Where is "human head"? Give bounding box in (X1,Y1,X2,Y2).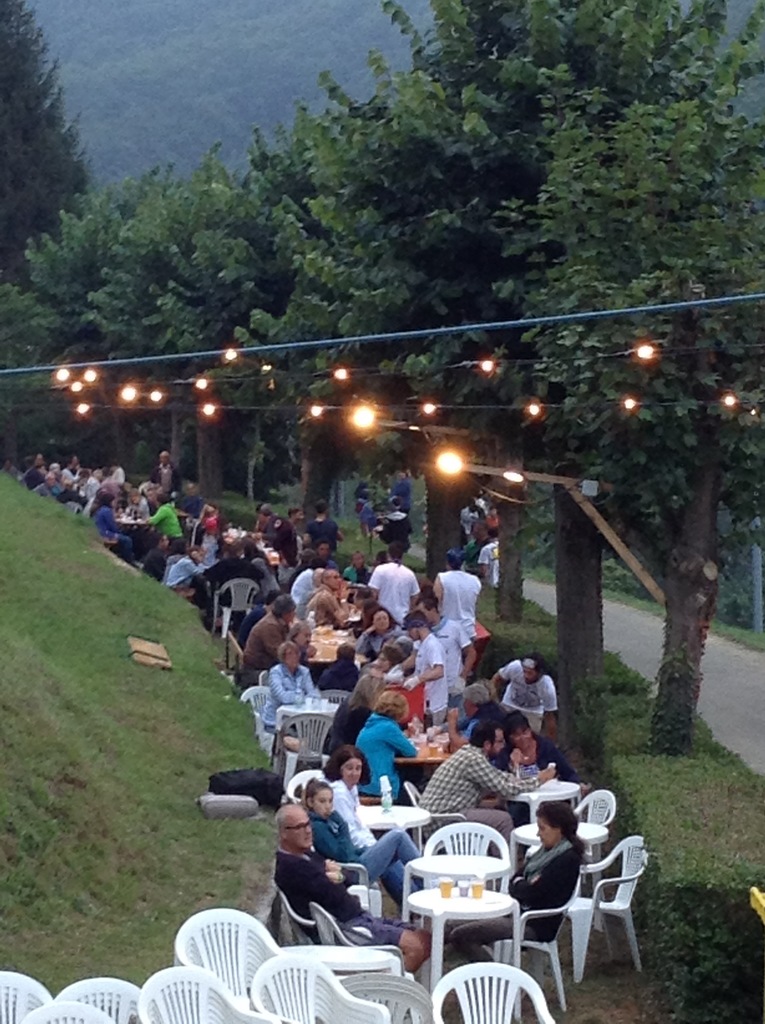
(399,611,423,639).
